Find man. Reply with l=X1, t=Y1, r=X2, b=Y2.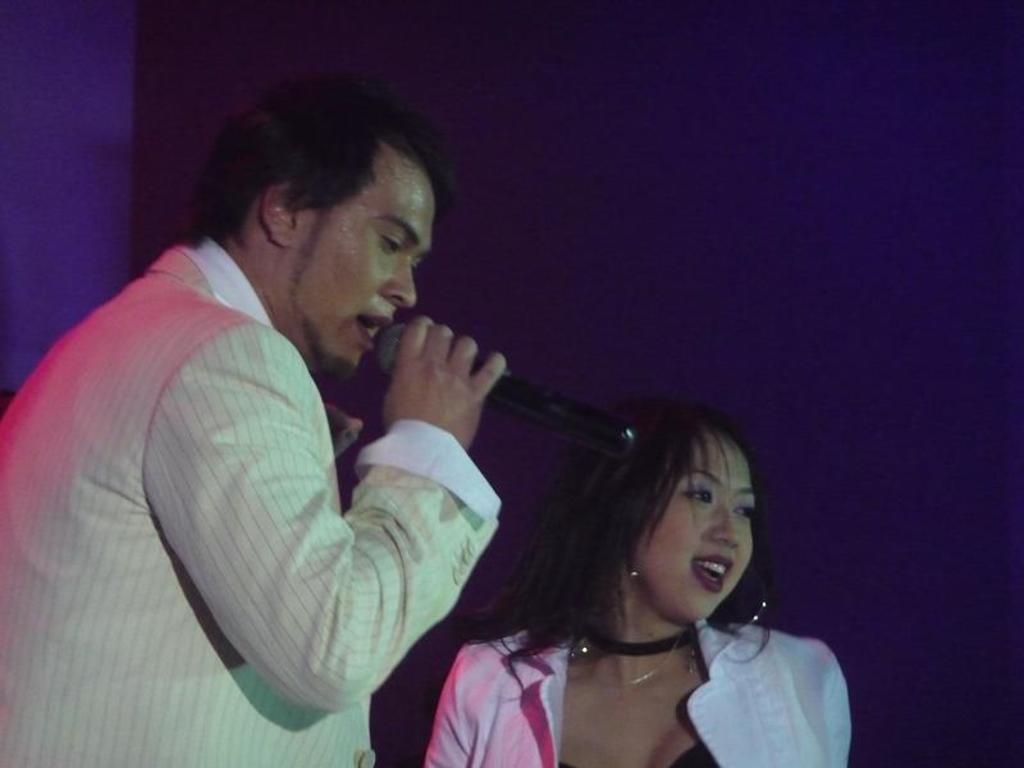
l=0, t=68, r=526, b=767.
